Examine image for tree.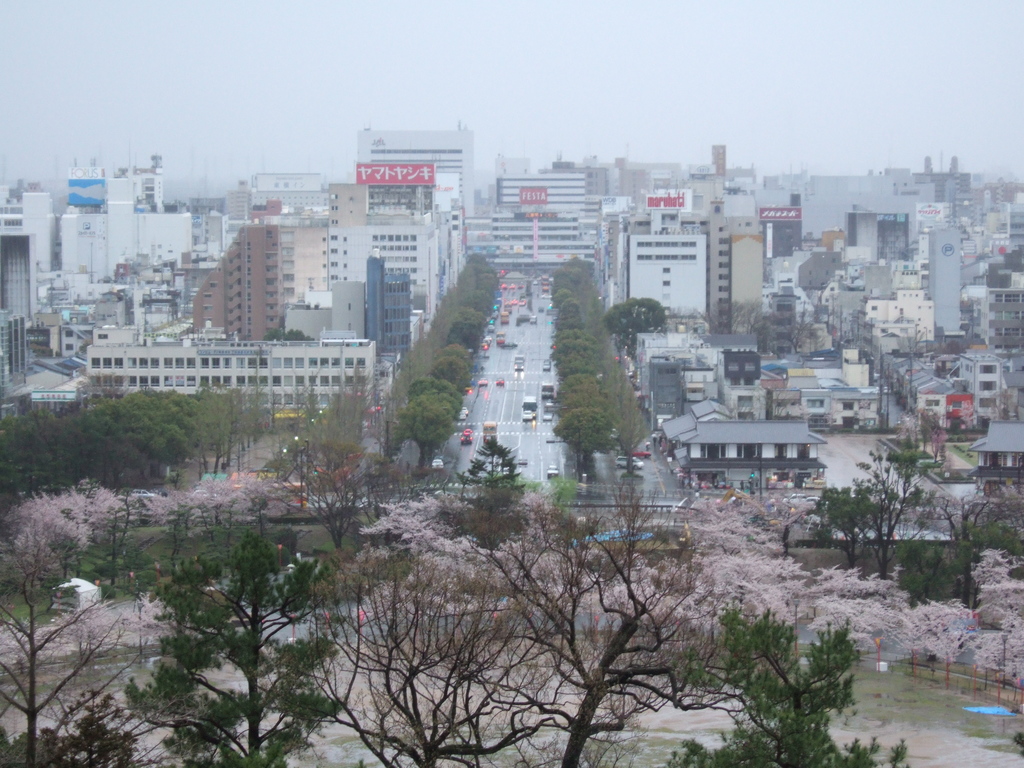
Examination result: [460, 278, 499, 312].
